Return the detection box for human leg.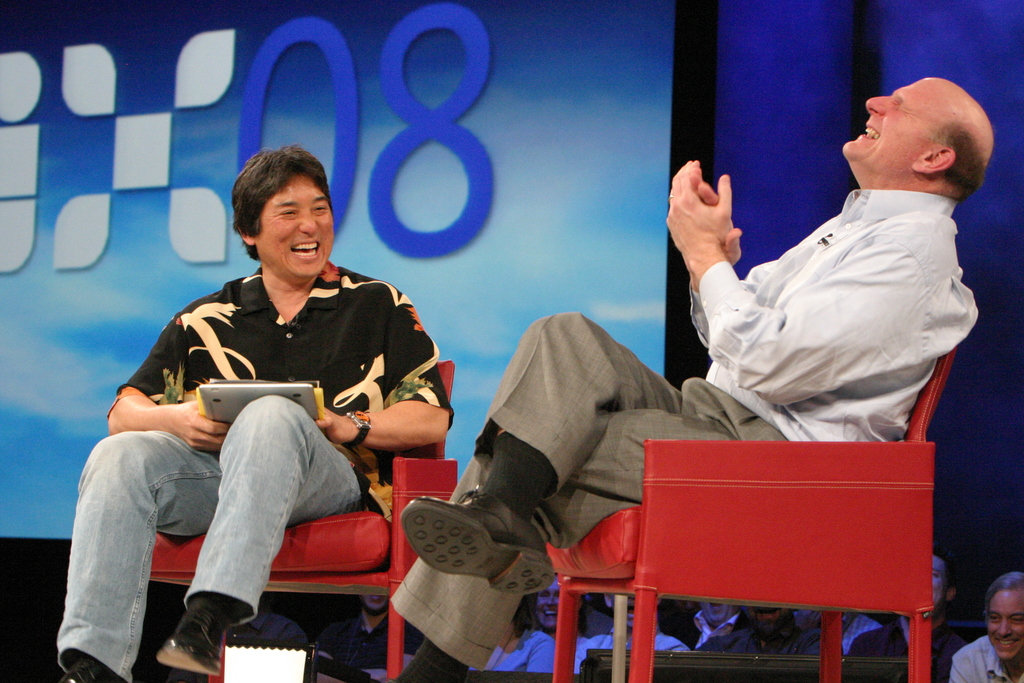
region(55, 429, 218, 680).
